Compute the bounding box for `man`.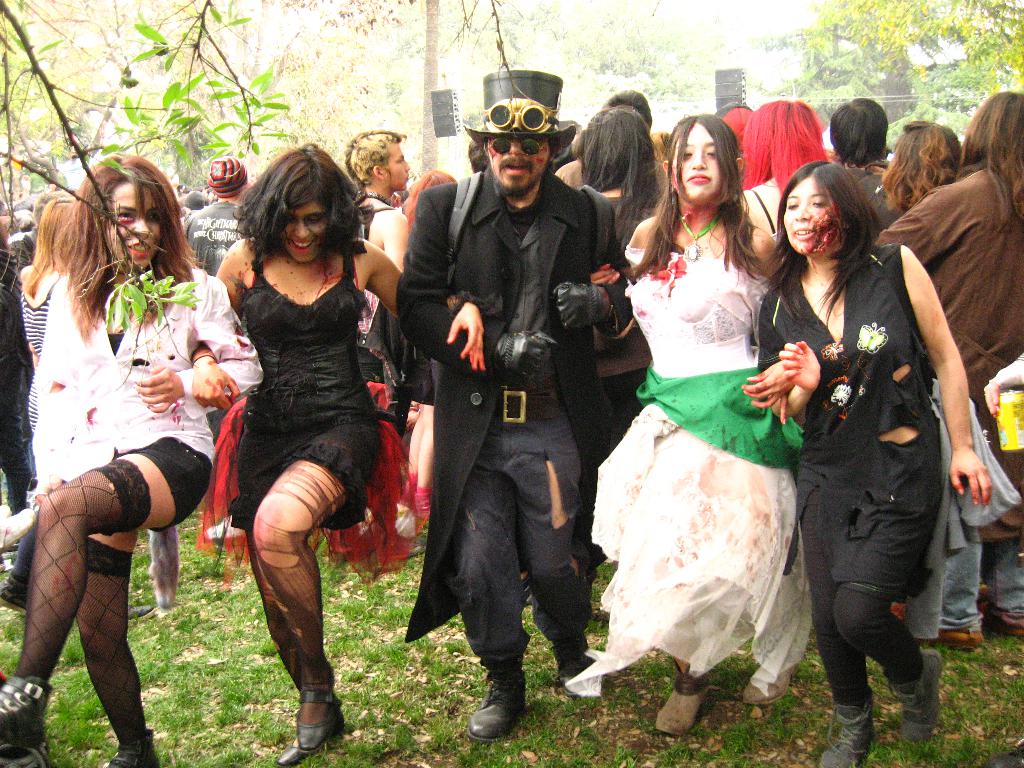
<region>349, 123, 436, 420</region>.
